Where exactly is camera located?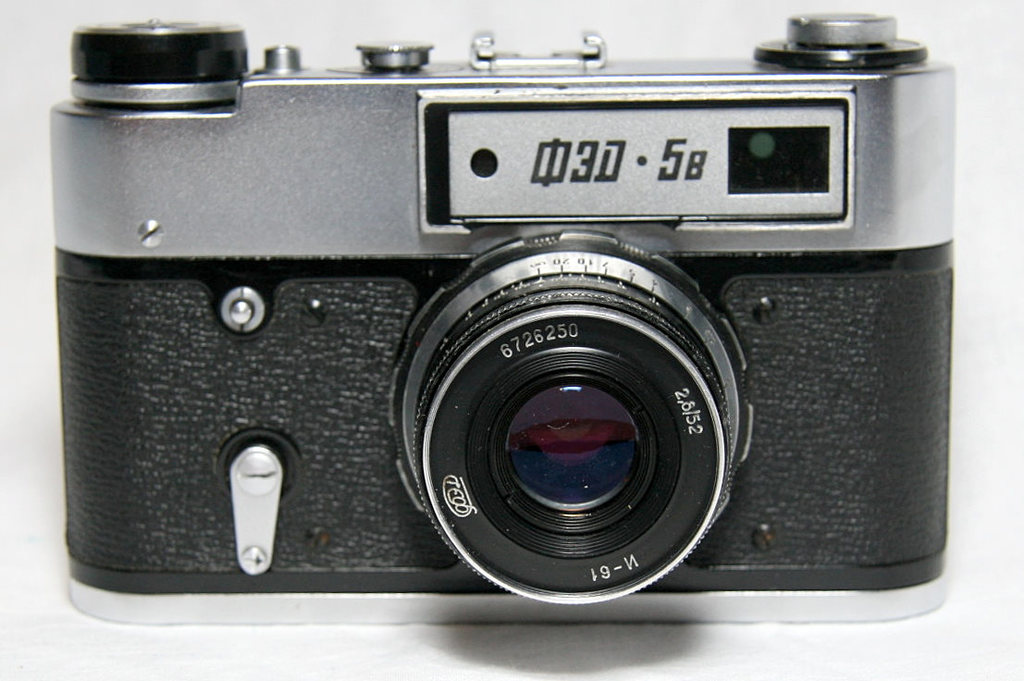
Its bounding box is Rect(42, 8, 968, 625).
